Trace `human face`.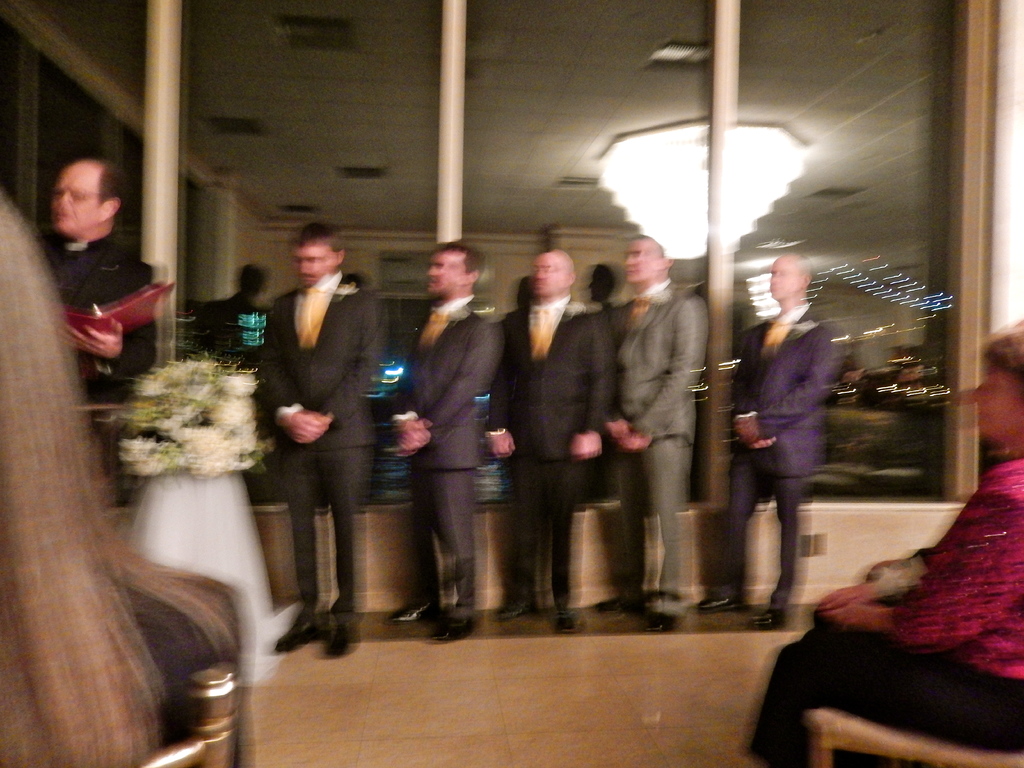
Traced to x1=622 y1=242 x2=650 y2=288.
